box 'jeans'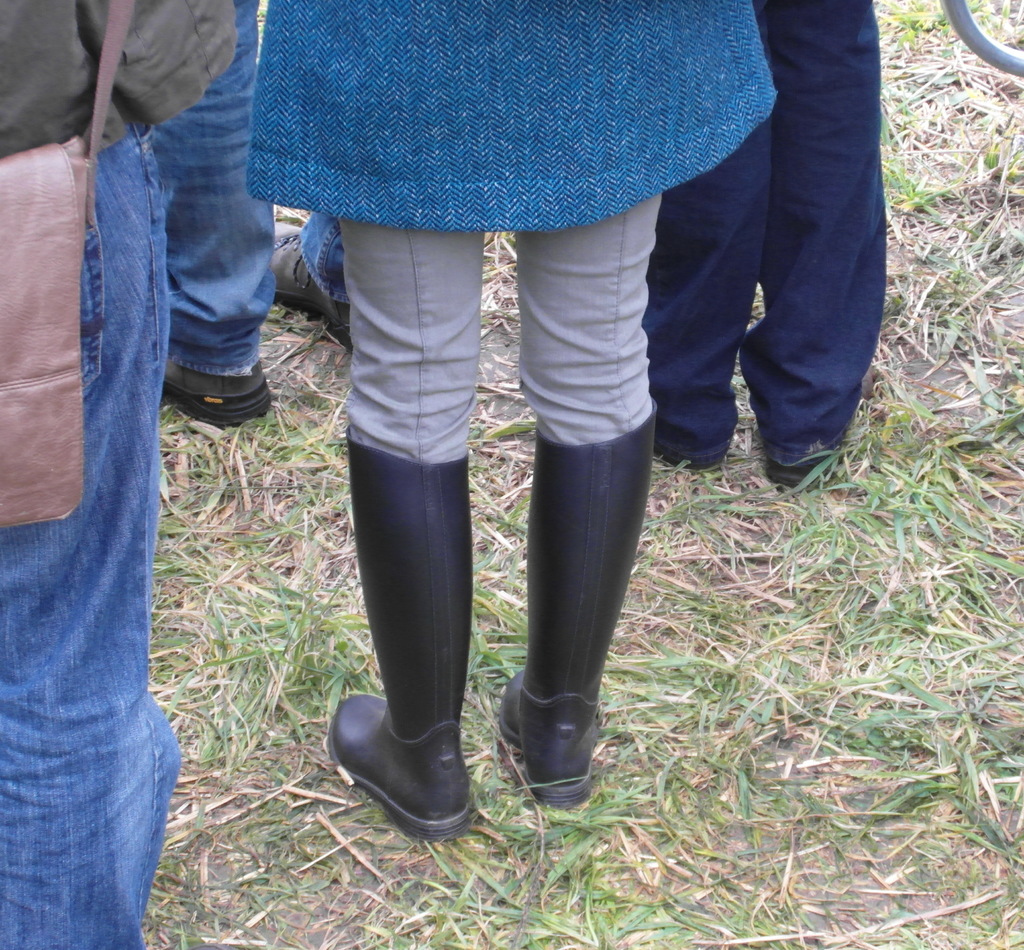
<bbox>296, 206, 349, 300</bbox>
